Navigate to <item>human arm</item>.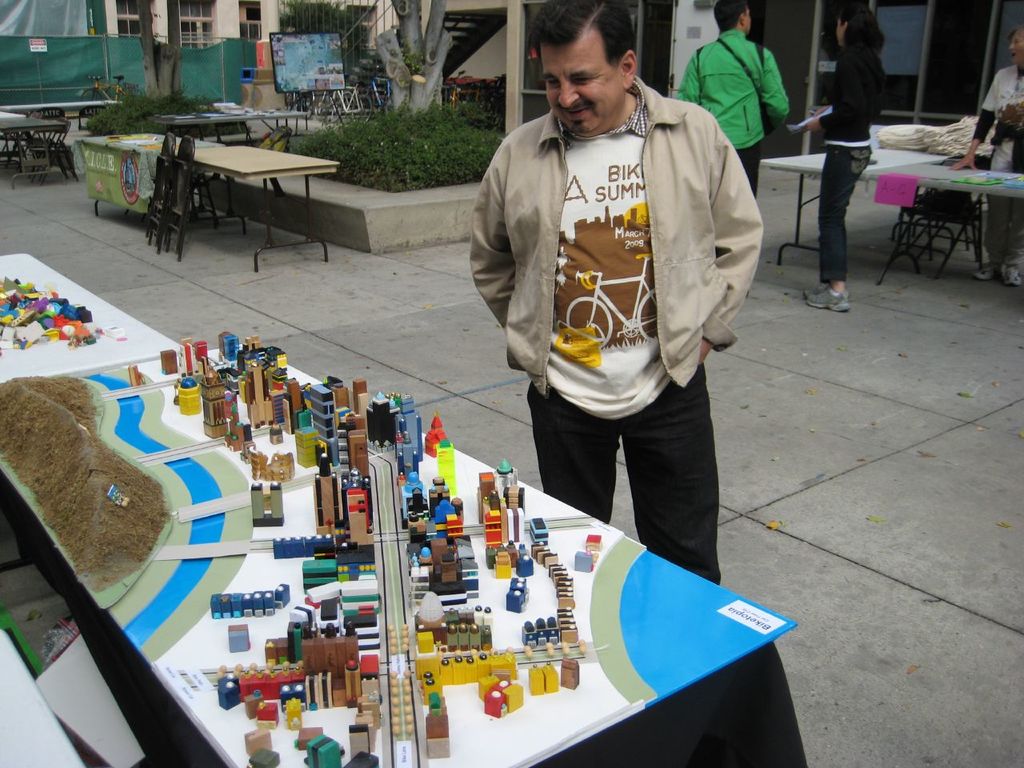
Navigation target: pyautogui.locateOnScreen(761, 49, 793, 119).
